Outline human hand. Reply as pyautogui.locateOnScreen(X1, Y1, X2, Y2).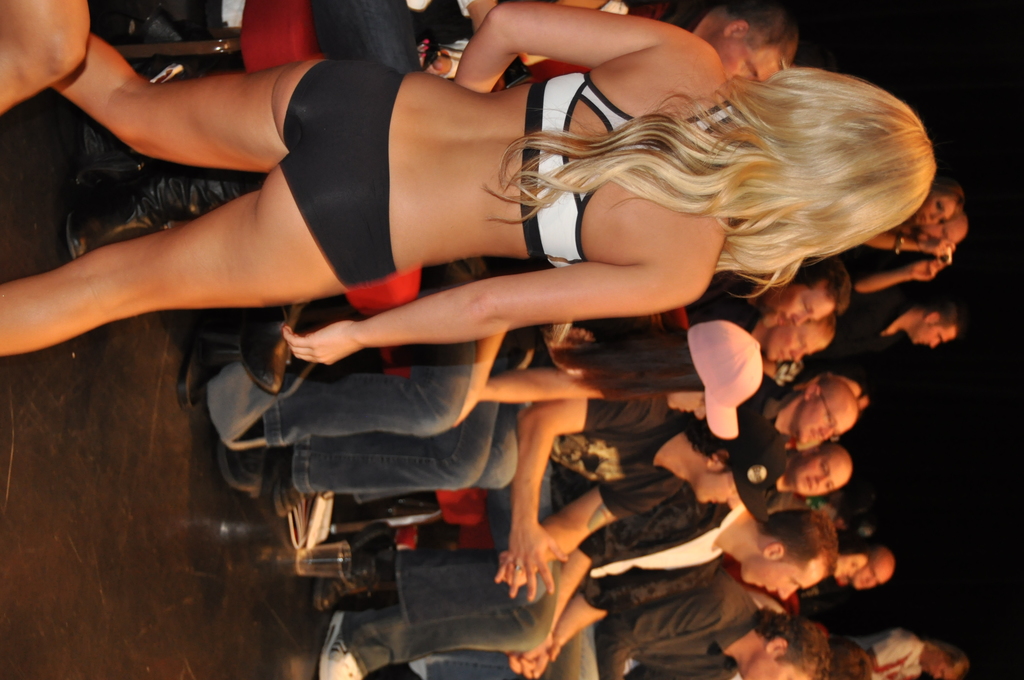
pyautogui.locateOnScreen(454, 386, 485, 429).
